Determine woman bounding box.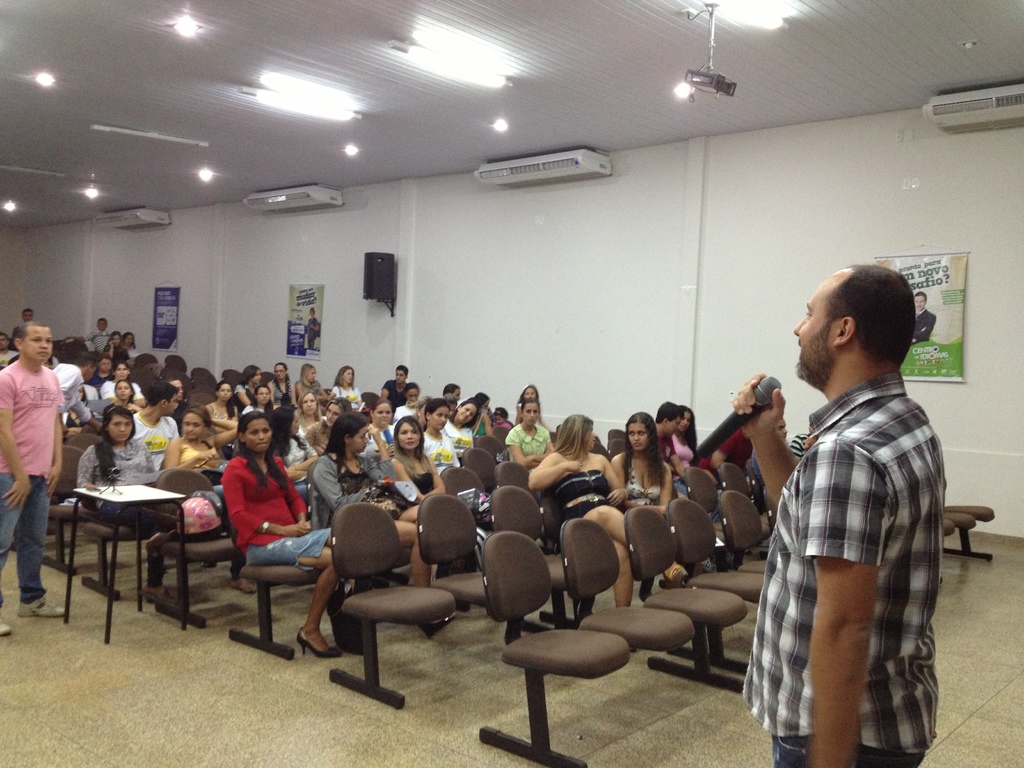
Determined: Rect(100, 329, 129, 367).
